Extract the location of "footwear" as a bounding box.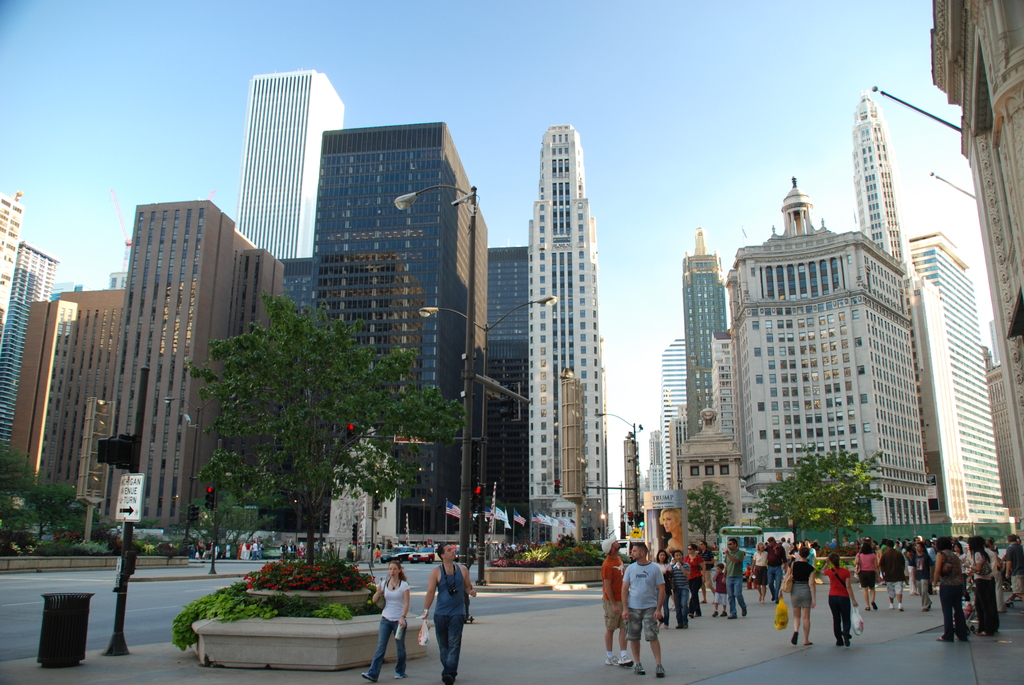
pyautogui.locateOnScreen(728, 613, 736, 617).
